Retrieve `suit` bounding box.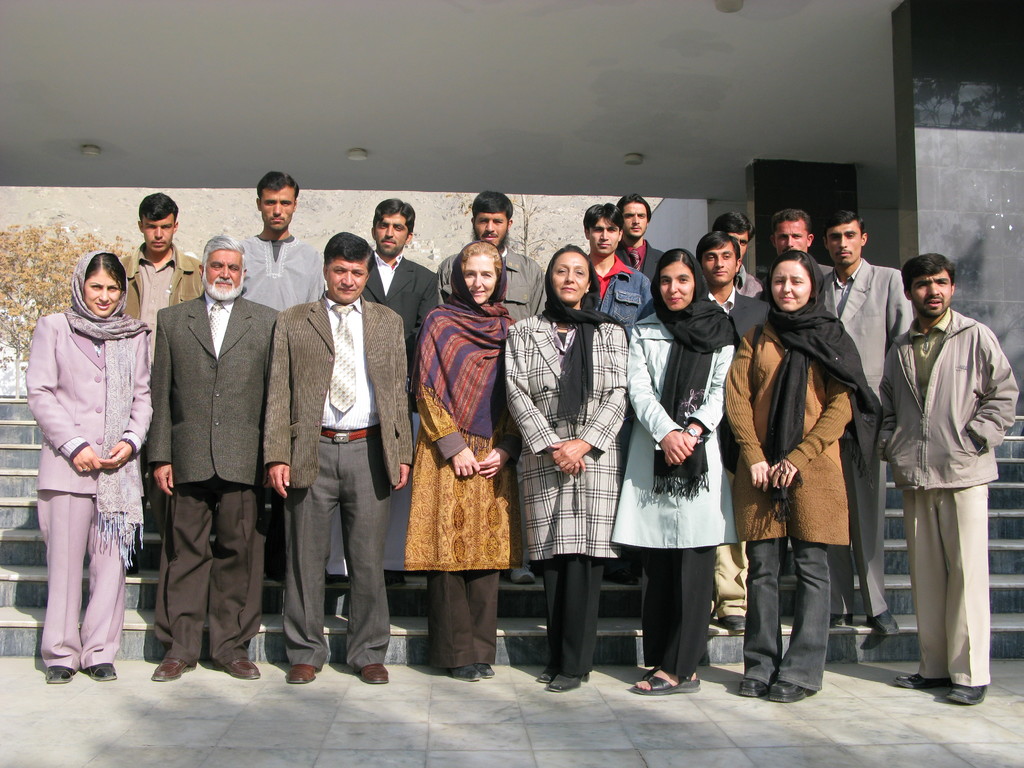
Bounding box: x1=620 y1=242 x2=666 y2=285.
